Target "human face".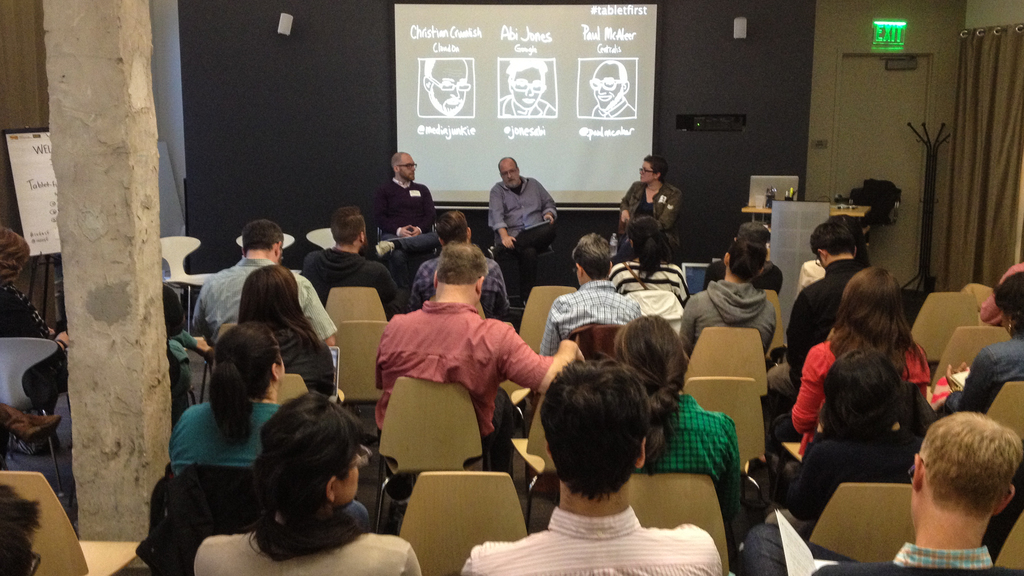
Target region: x1=593 y1=60 x2=623 y2=110.
